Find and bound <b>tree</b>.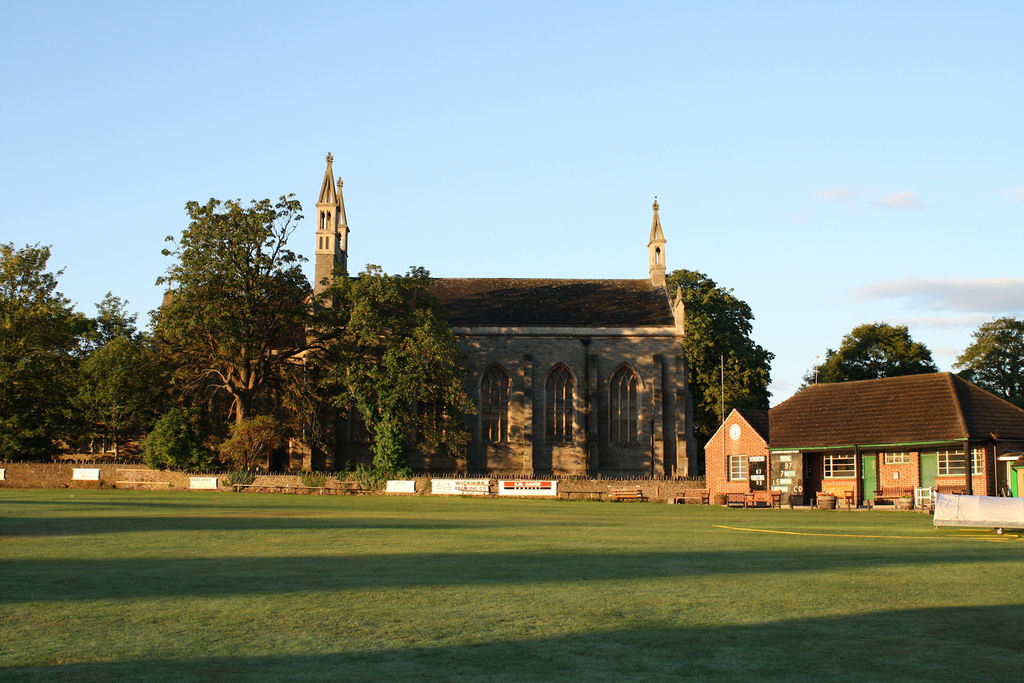
Bound: {"x1": 337, "y1": 265, "x2": 479, "y2": 474}.
